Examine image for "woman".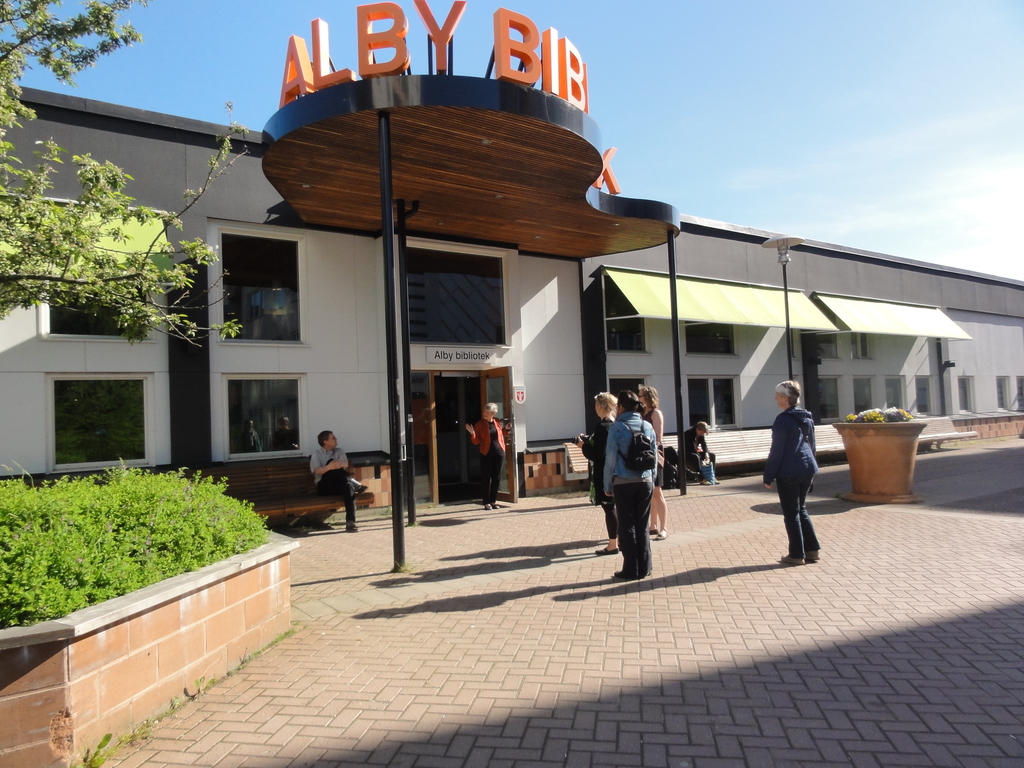
Examination result: rect(577, 390, 618, 555).
